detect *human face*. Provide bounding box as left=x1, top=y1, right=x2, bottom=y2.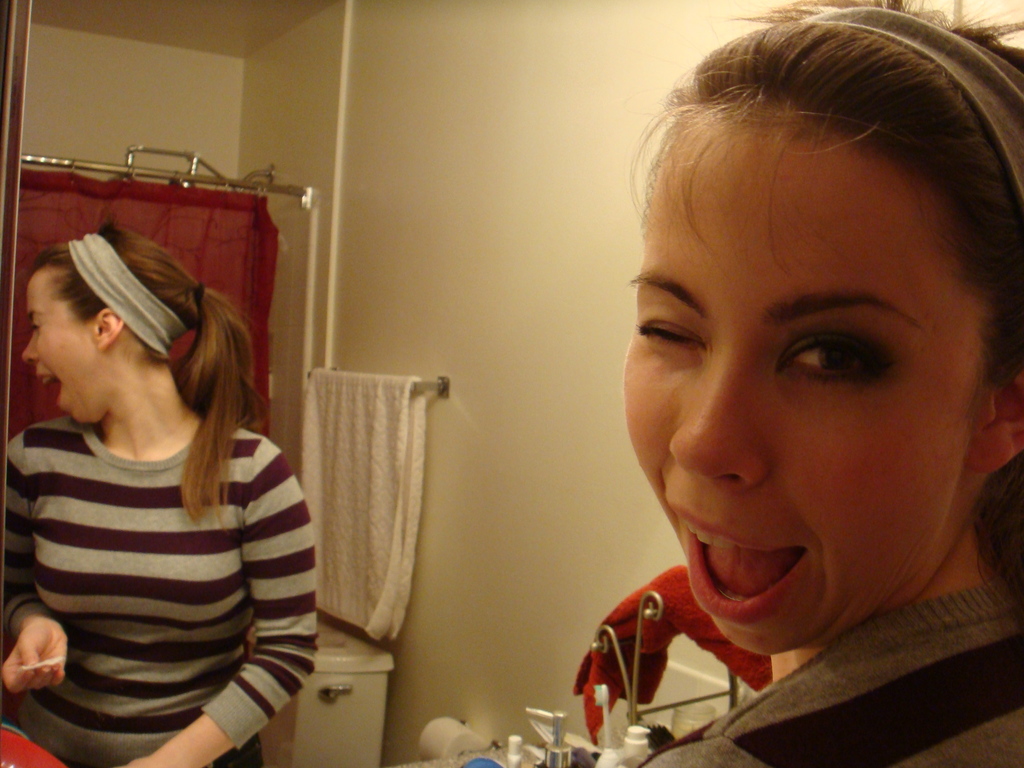
left=625, top=118, right=985, bottom=657.
